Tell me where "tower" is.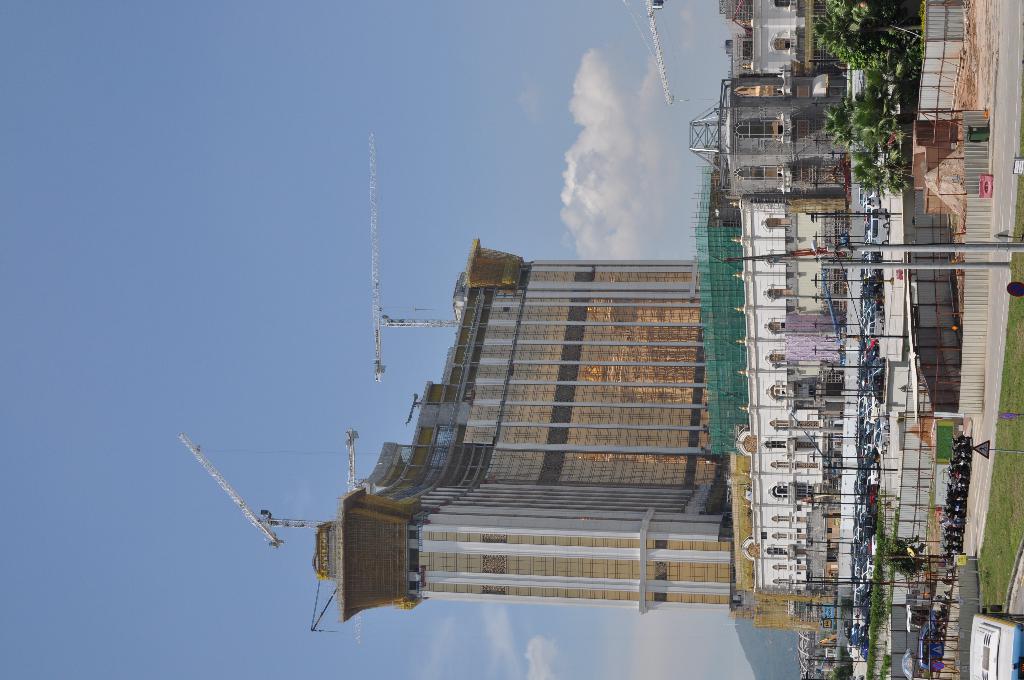
"tower" is at locate(313, 239, 815, 632).
